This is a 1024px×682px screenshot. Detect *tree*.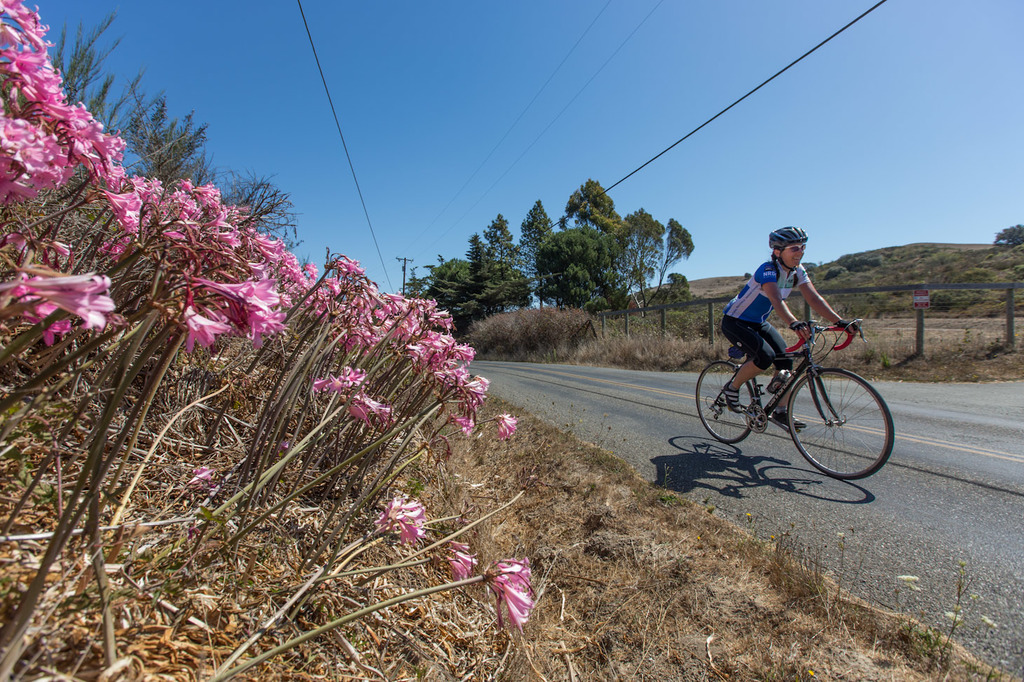
<box>997,225,1023,246</box>.
